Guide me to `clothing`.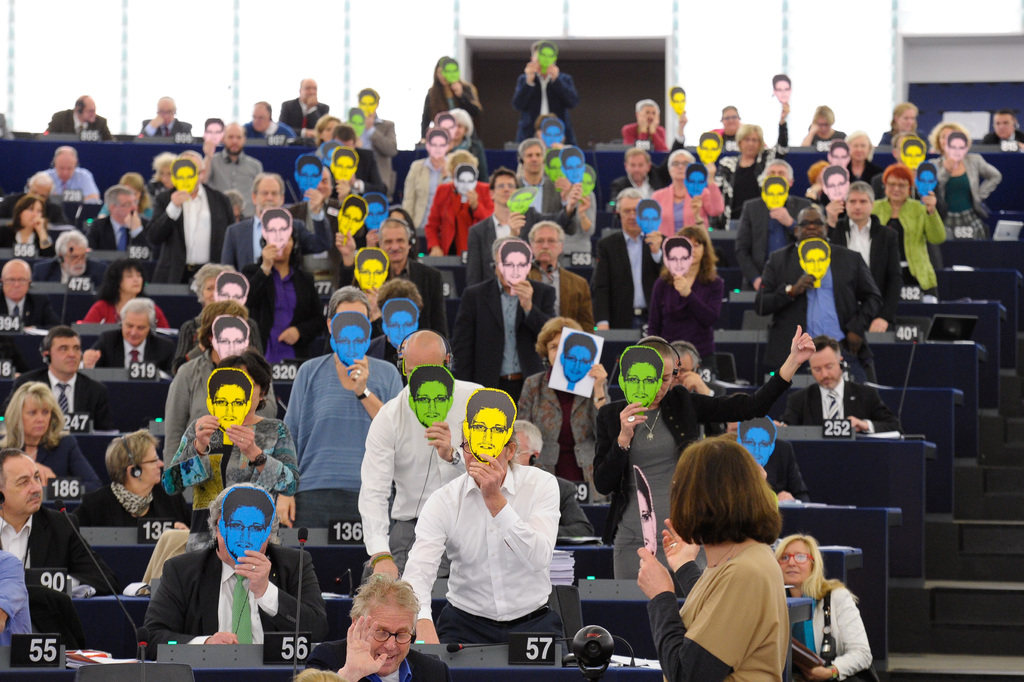
Guidance: (x1=804, y1=125, x2=848, y2=150).
